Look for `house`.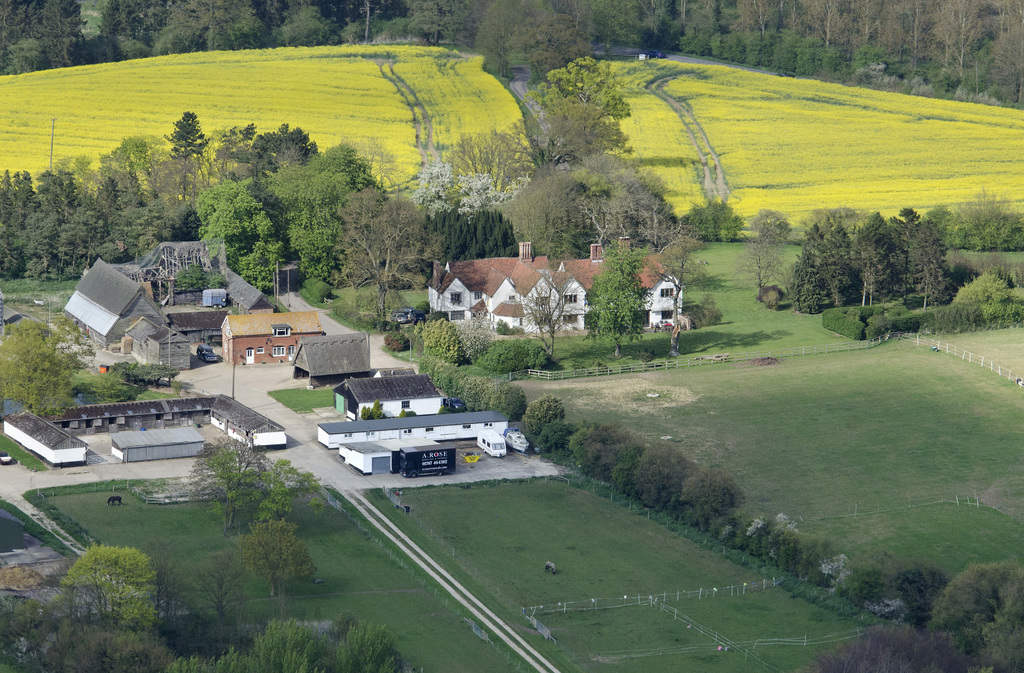
Found: bbox=(428, 238, 684, 337).
